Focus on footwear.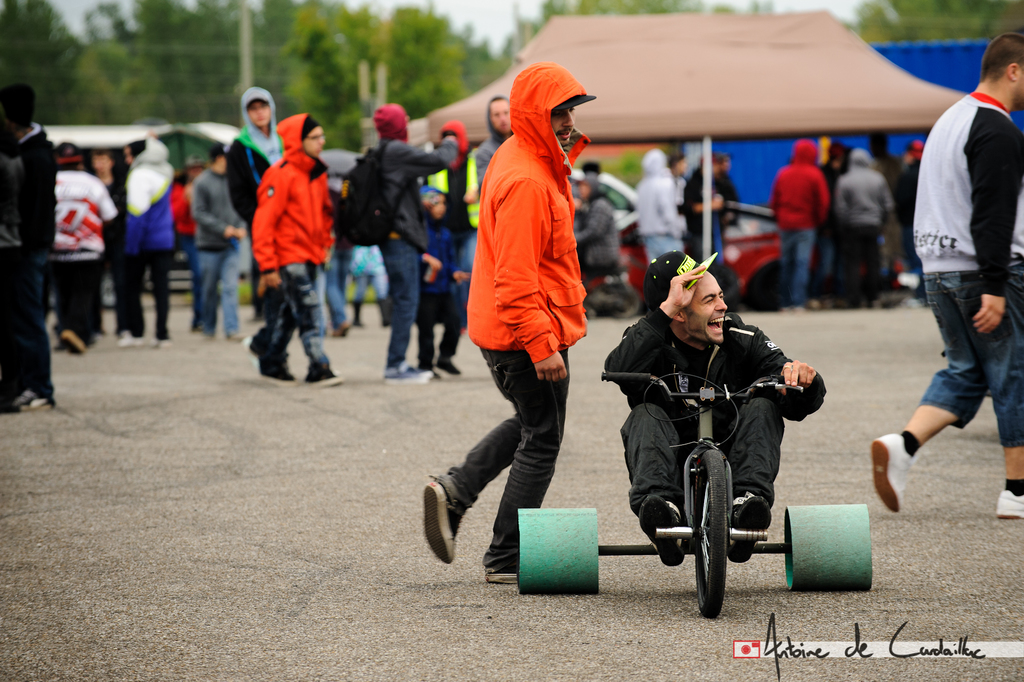
Focused at 19/396/52/415.
